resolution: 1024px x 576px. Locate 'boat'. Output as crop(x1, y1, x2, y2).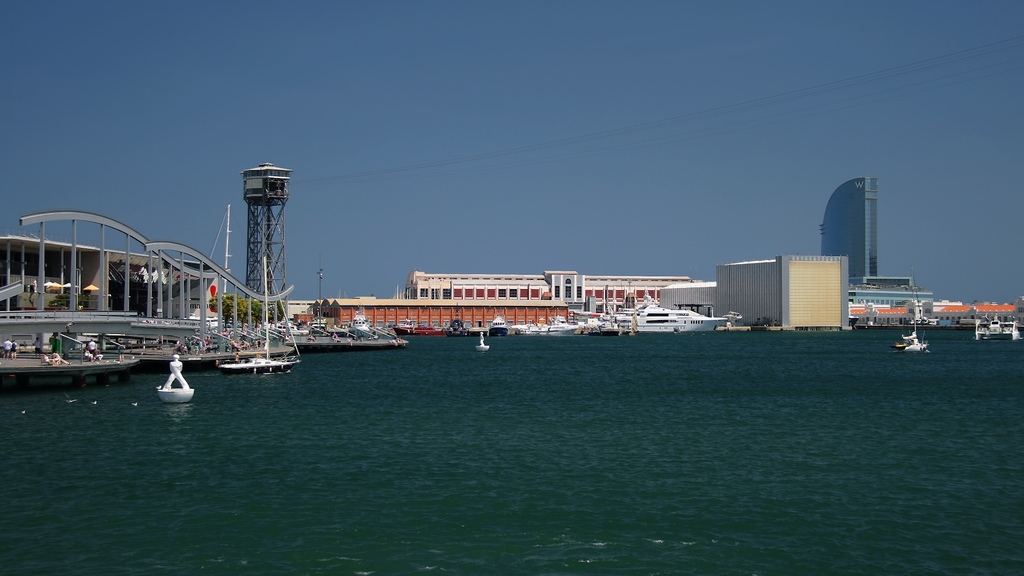
crop(510, 310, 577, 337).
